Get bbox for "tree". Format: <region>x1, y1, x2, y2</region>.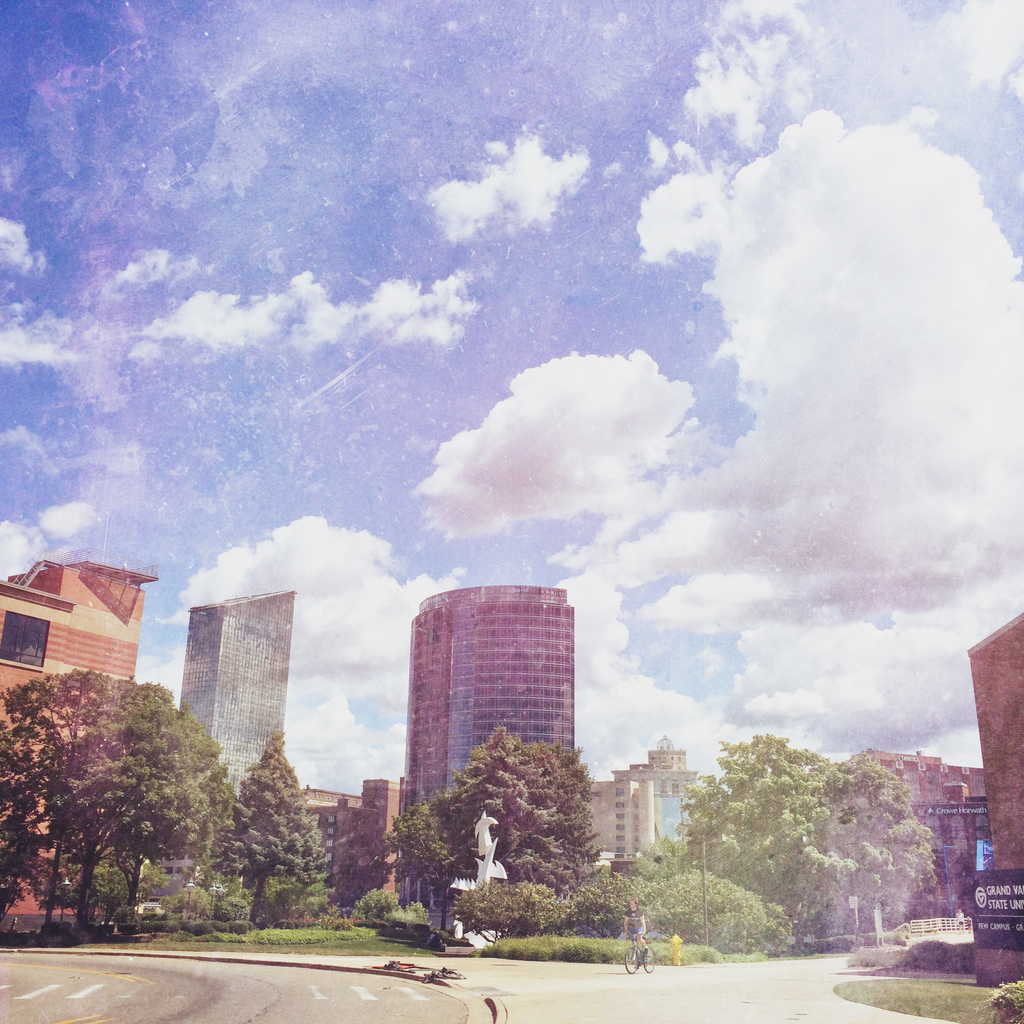
<region>455, 730, 597, 898</region>.
